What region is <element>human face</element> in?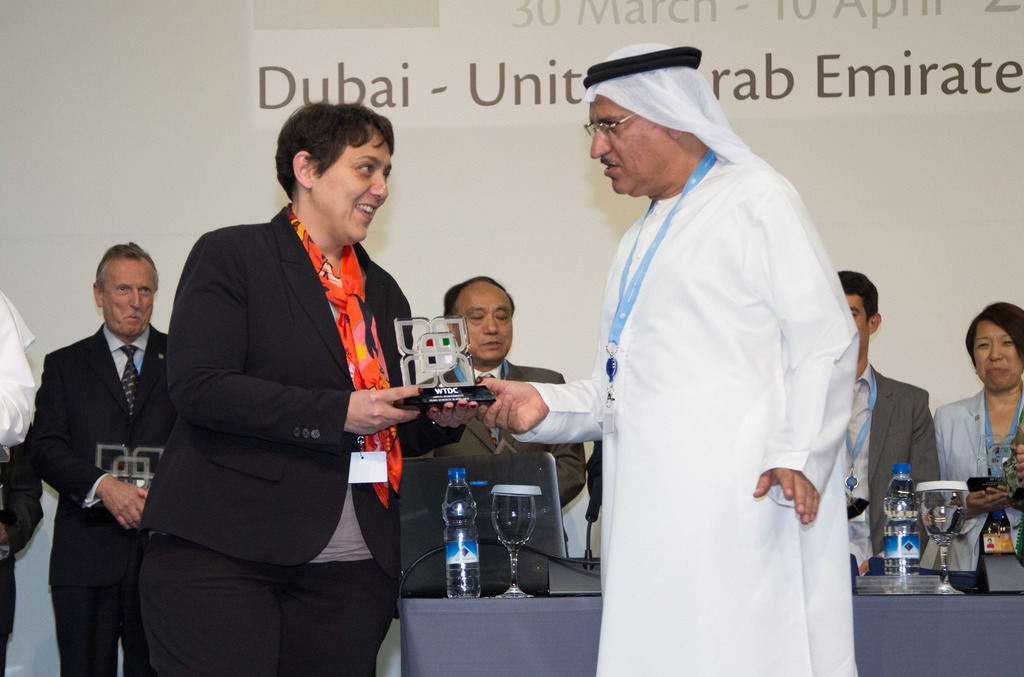
973,321,1023,385.
